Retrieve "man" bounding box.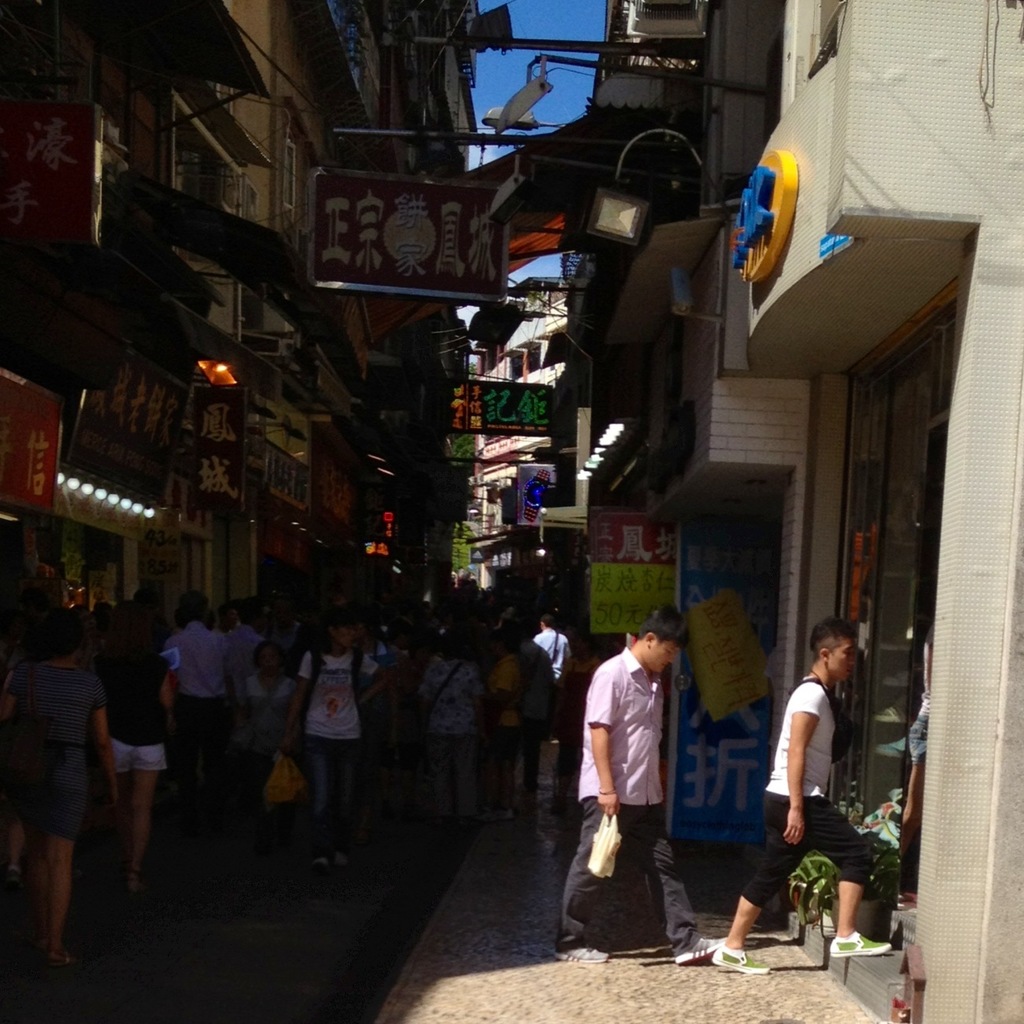
Bounding box: box(568, 594, 682, 963).
